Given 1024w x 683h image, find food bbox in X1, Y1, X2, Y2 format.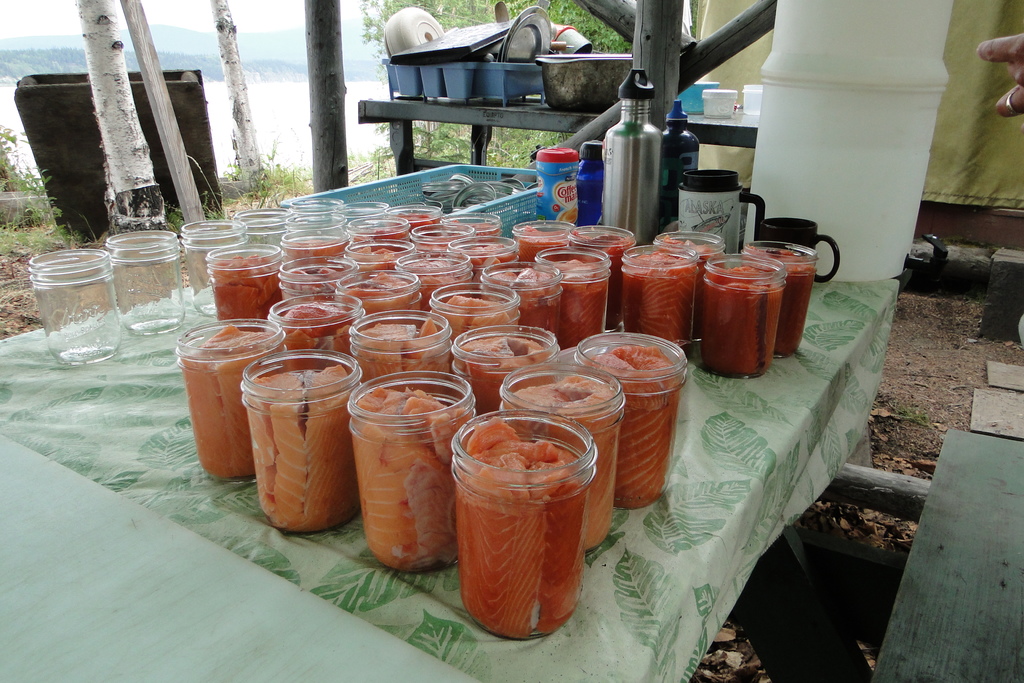
276, 304, 359, 362.
